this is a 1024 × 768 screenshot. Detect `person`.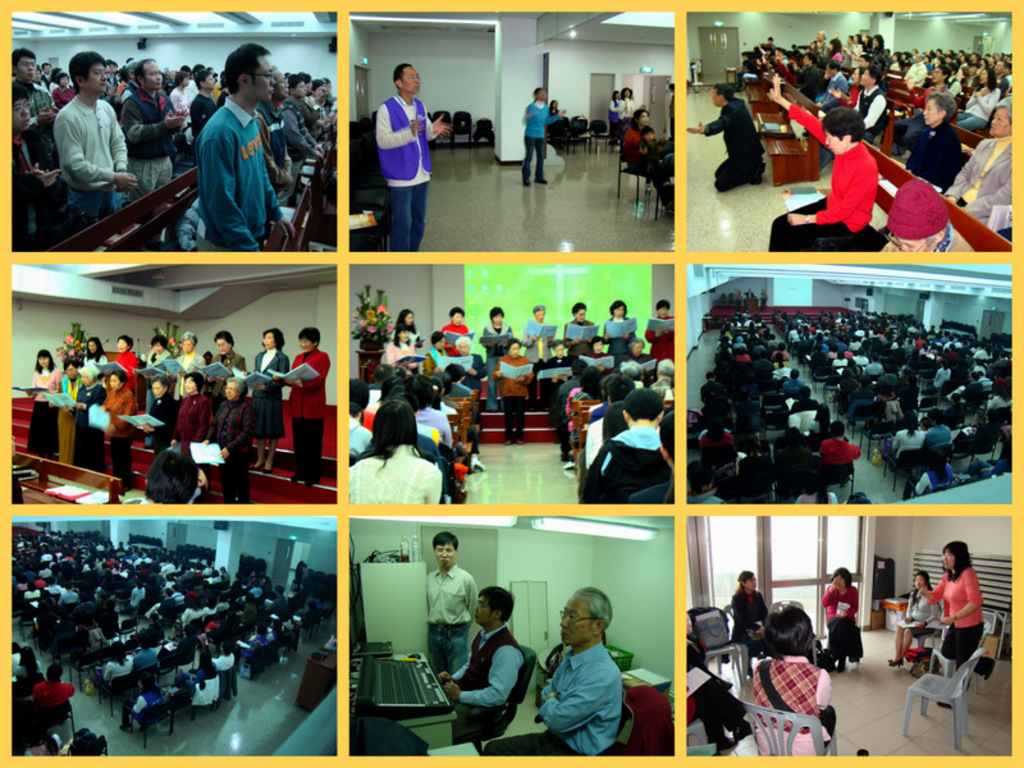
BBox(618, 90, 634, 133).
